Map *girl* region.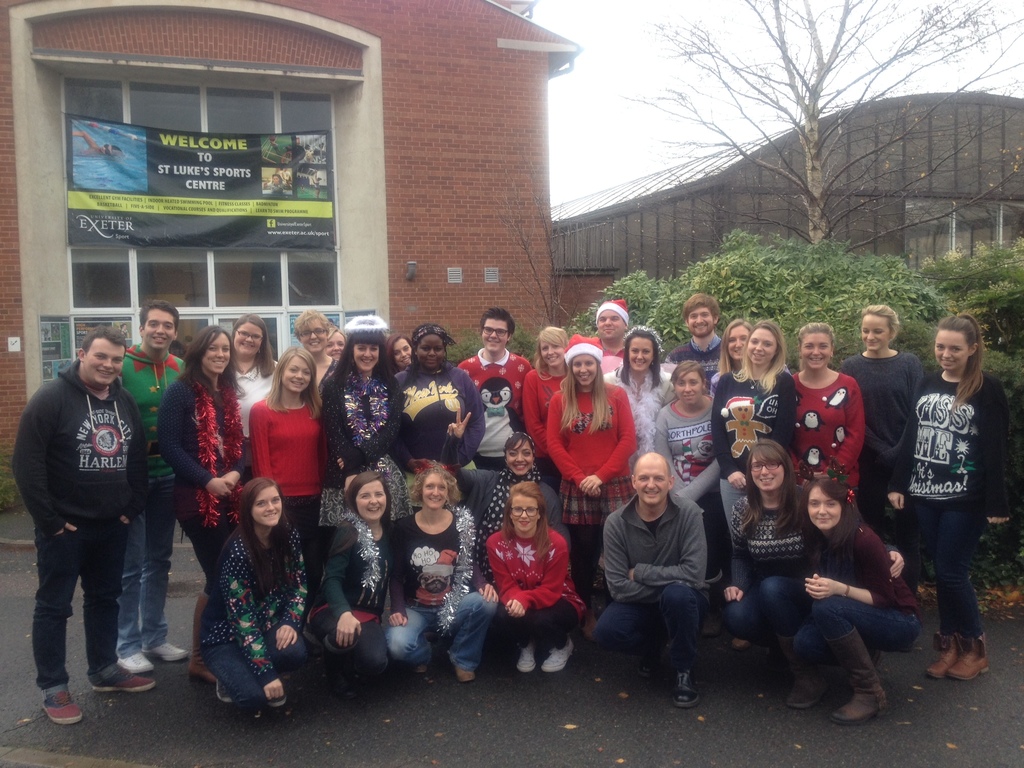
Mapped to l=709, t=317, r=749, b=396.
